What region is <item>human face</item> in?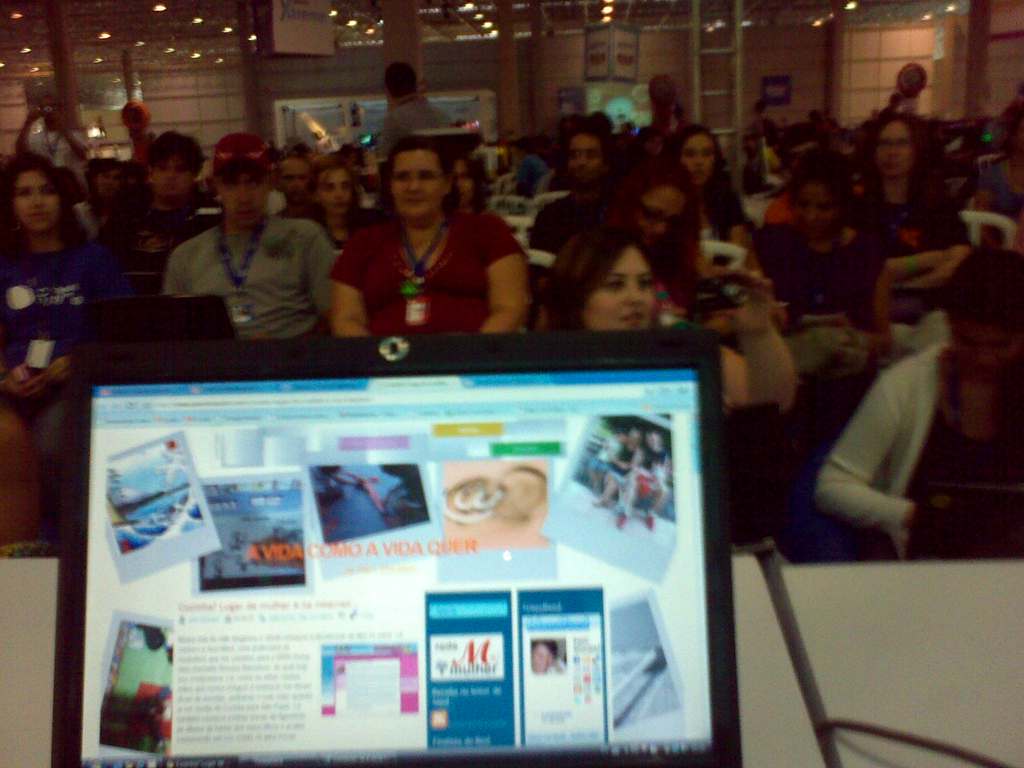
locate(456, 161, 473, 204).
